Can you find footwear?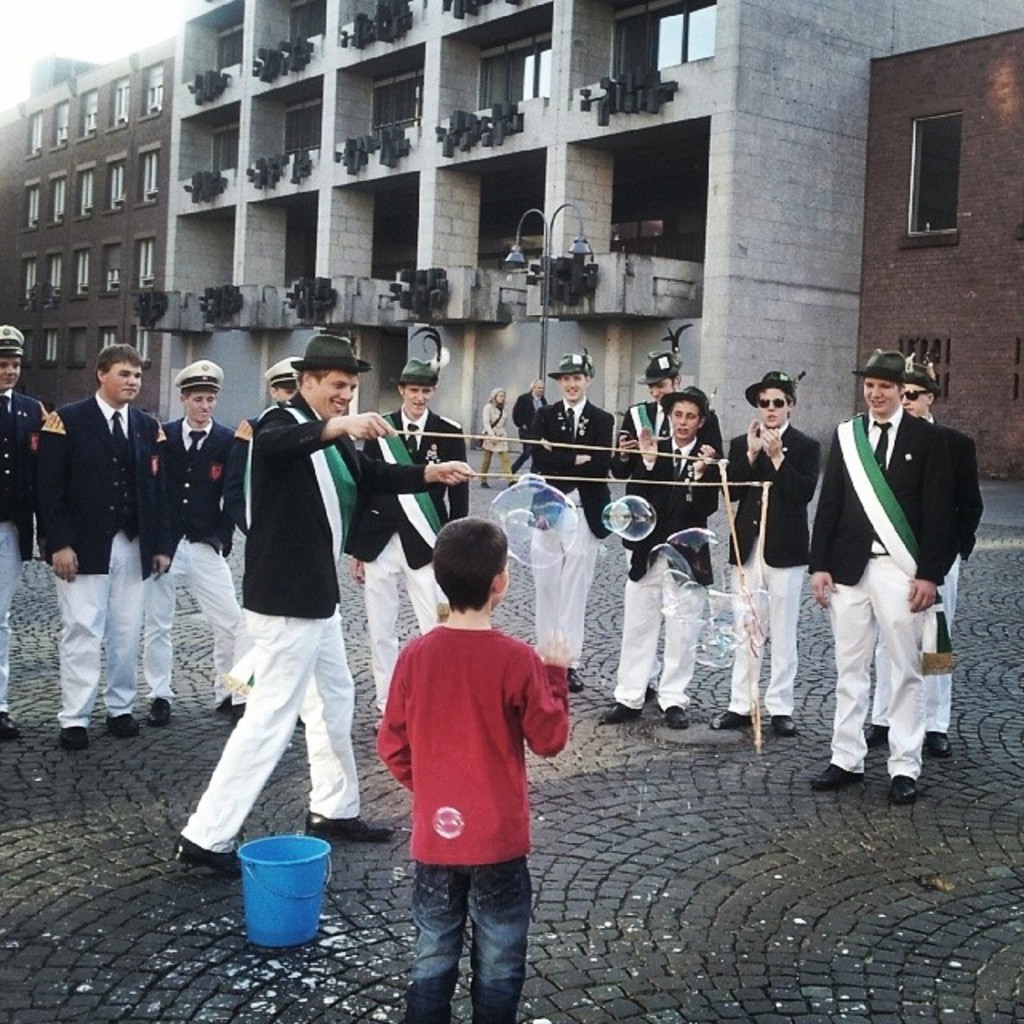
Yes, bounding box: <region>106, 709, 142, 738</region>.
